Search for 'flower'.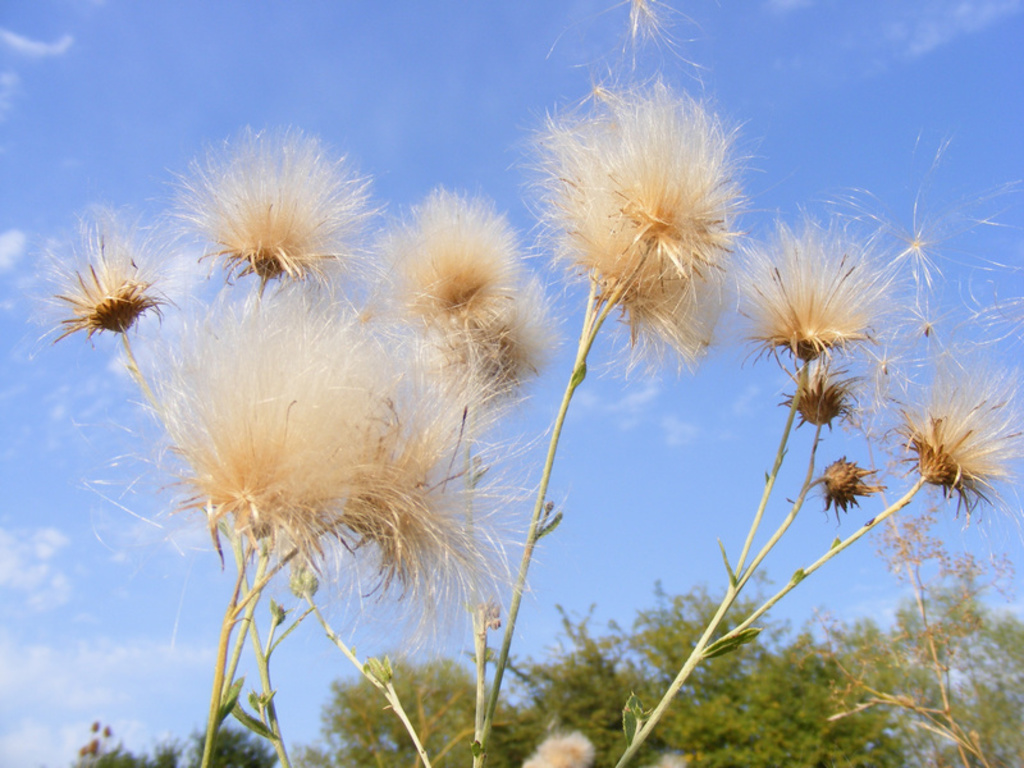
Found at select_region(521, 77, 727, 379).
